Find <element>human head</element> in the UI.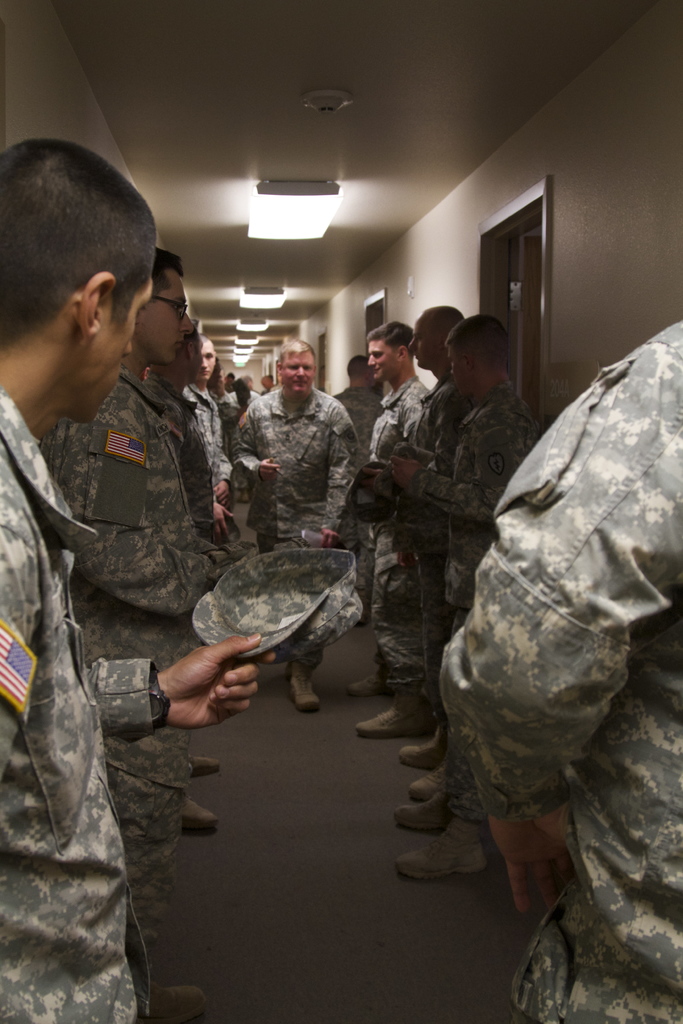
UI element at 447, 326, 508, 387.
